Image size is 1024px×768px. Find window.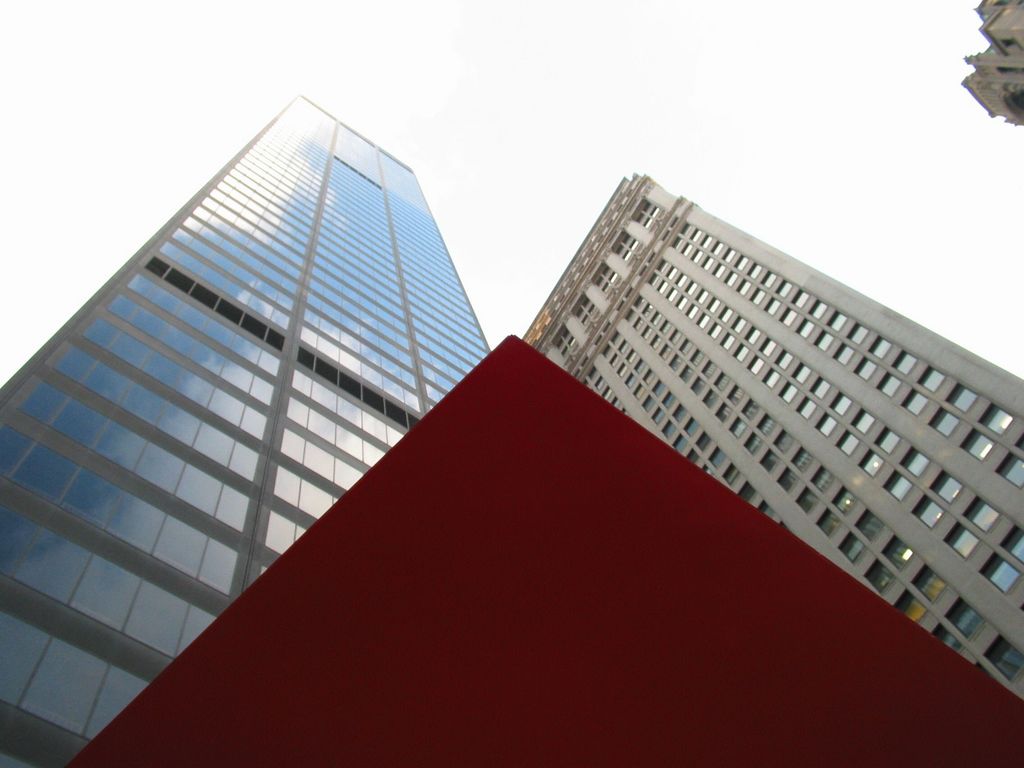
(746,433,764,450).
